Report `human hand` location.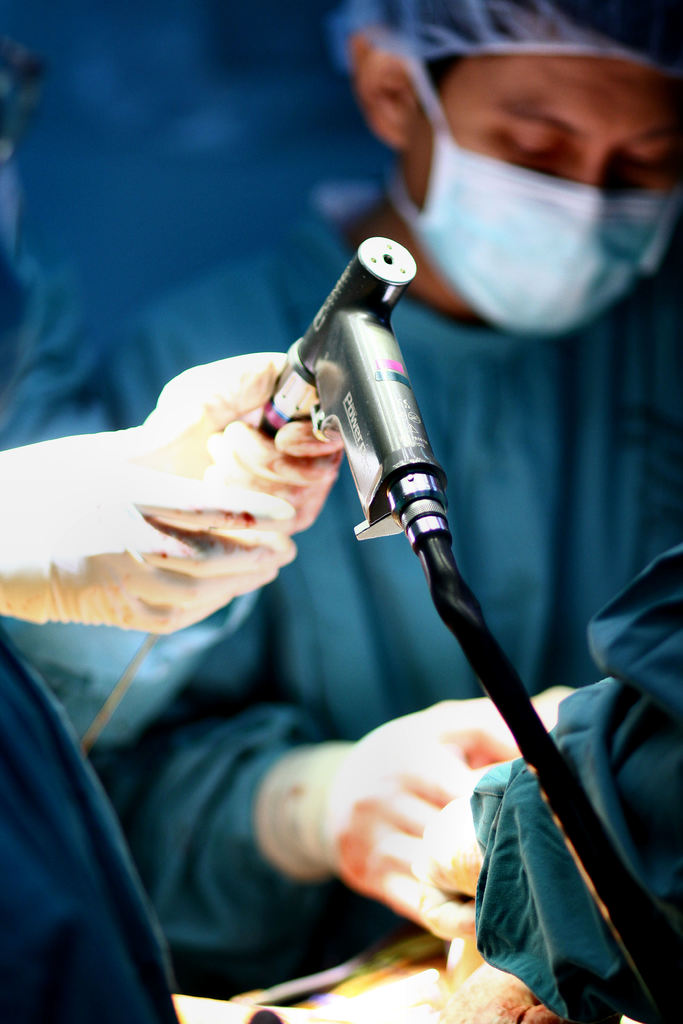
Report: 140 349 350 541.
